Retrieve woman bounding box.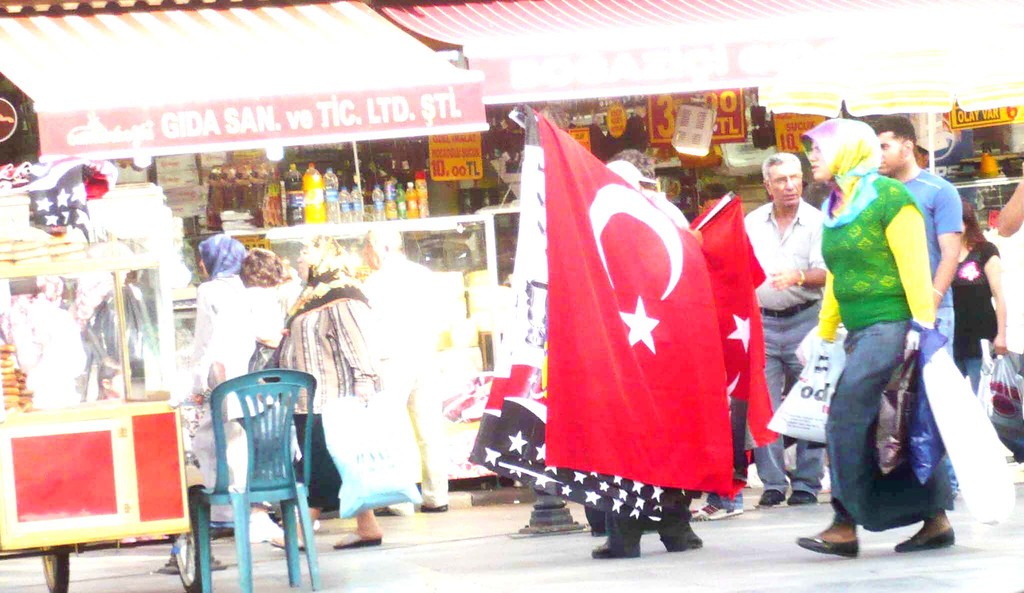
Bounding box: [x1=774, y1=153, x2=963, y2=542].
